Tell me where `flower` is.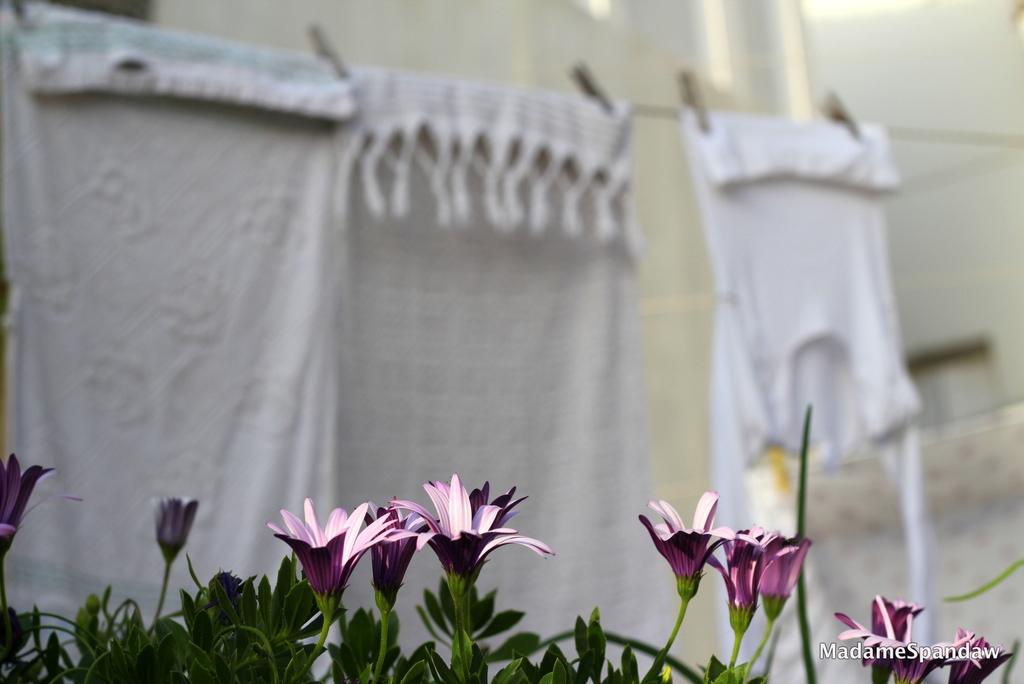
`flower` is at <region>751, 533, 811, 624</region>.
